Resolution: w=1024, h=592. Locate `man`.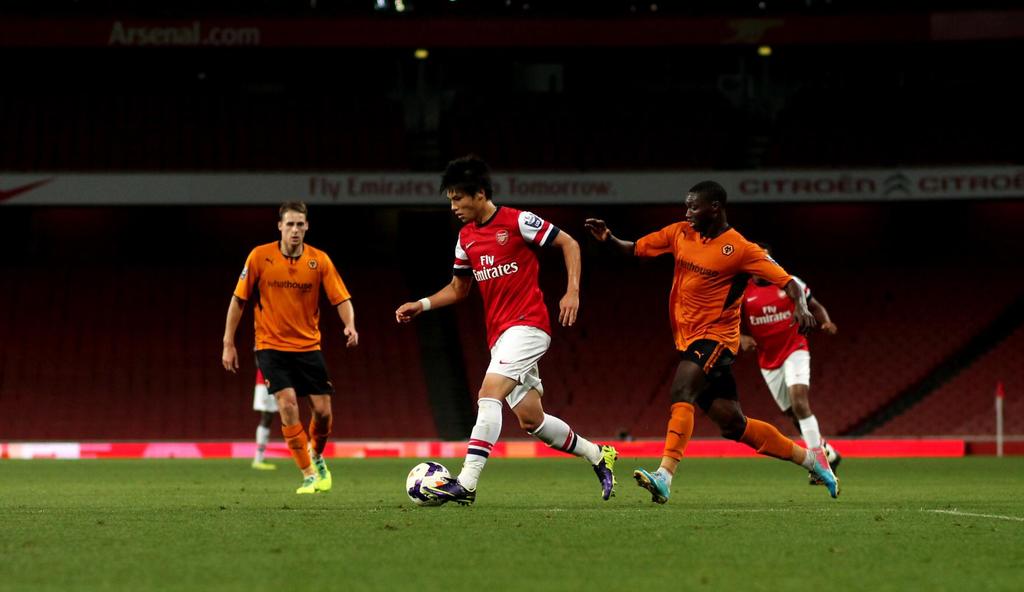
BBox(585, 180, 846, 509).
